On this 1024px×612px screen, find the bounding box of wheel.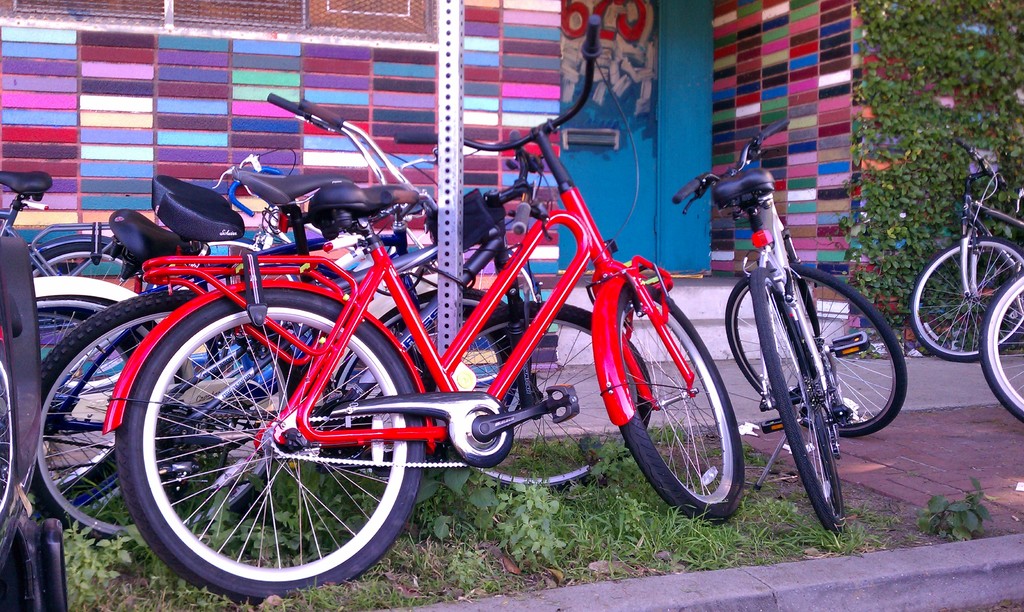
Bounding box: l=336, t=289, r=524, b=461.
